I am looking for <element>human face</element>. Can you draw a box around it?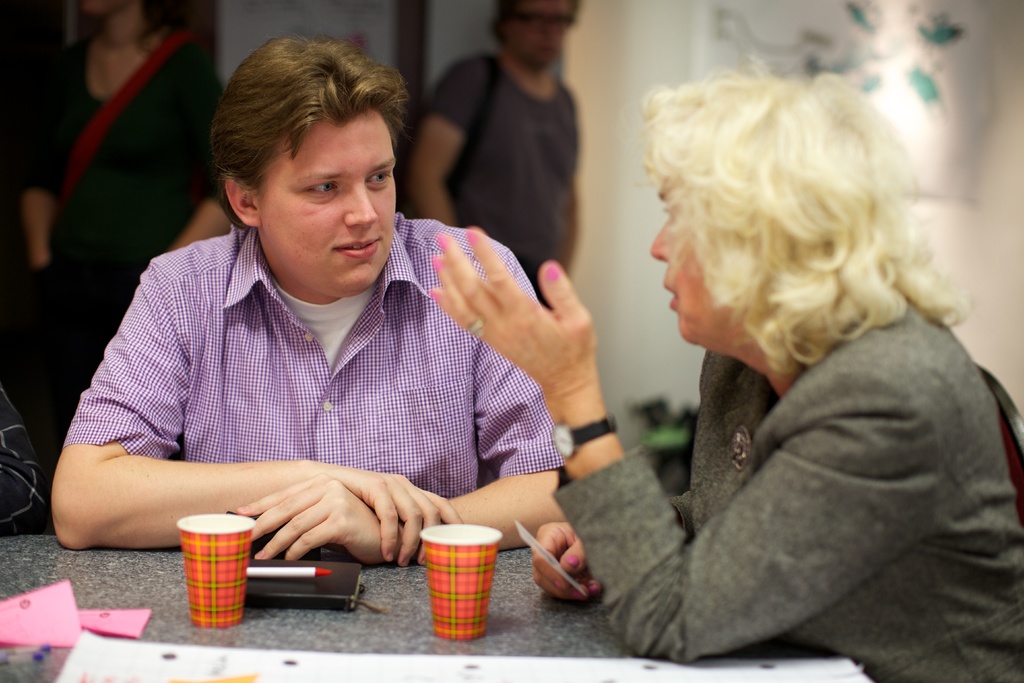
Sure, the bounding box is <region>648, 167, 716, 347</region>.
